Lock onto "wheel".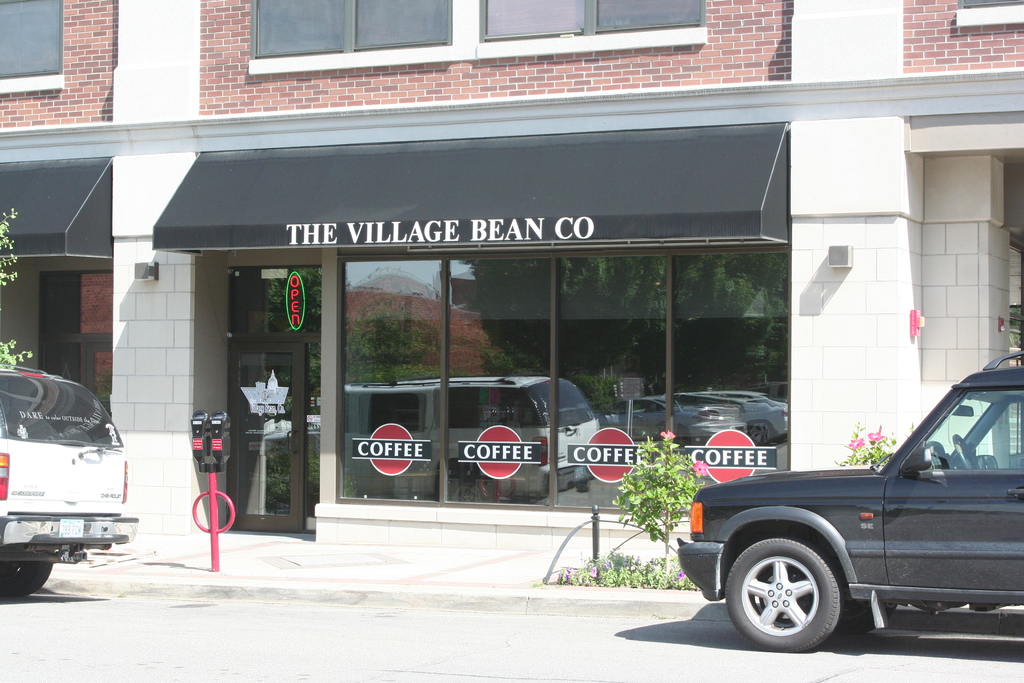
Locked: bbox(844, 605, 899, 635).
